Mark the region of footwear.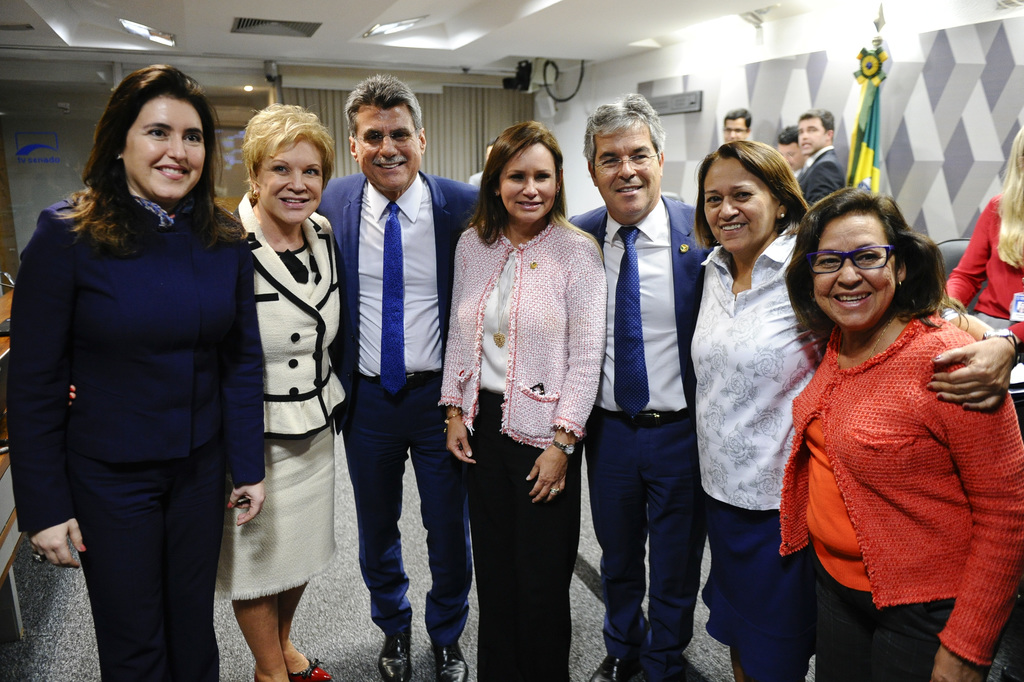
Region: BBox(427, 642, 472, 681).
